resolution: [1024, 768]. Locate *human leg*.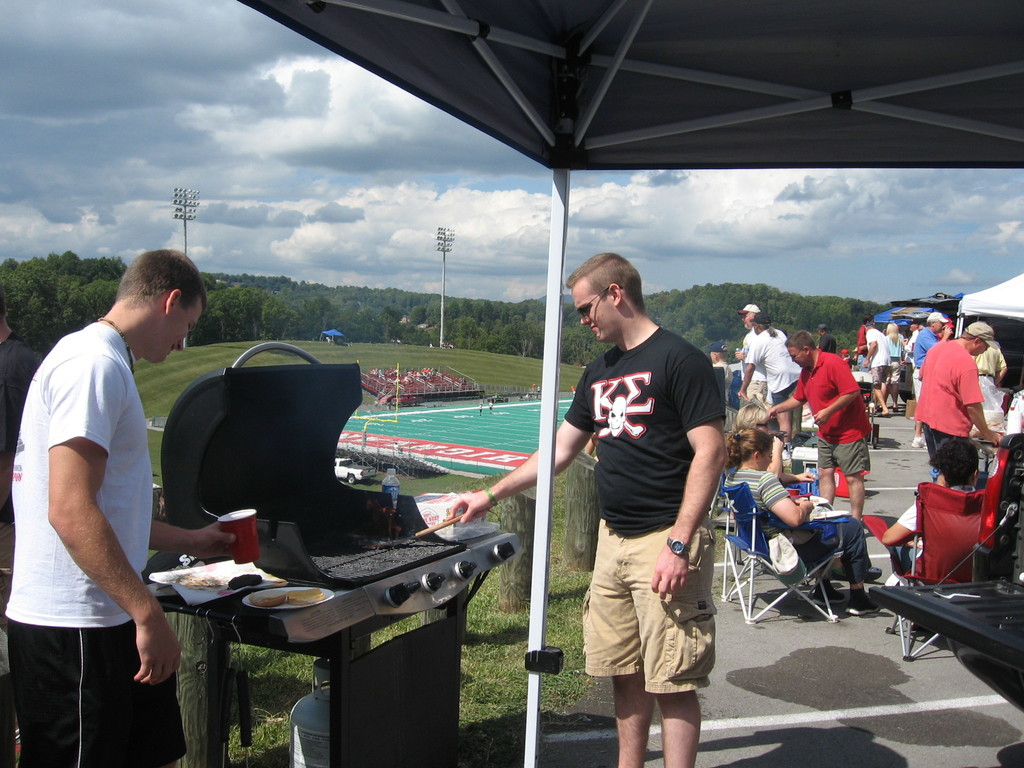
bbox=(872, 380, 888, 412).
